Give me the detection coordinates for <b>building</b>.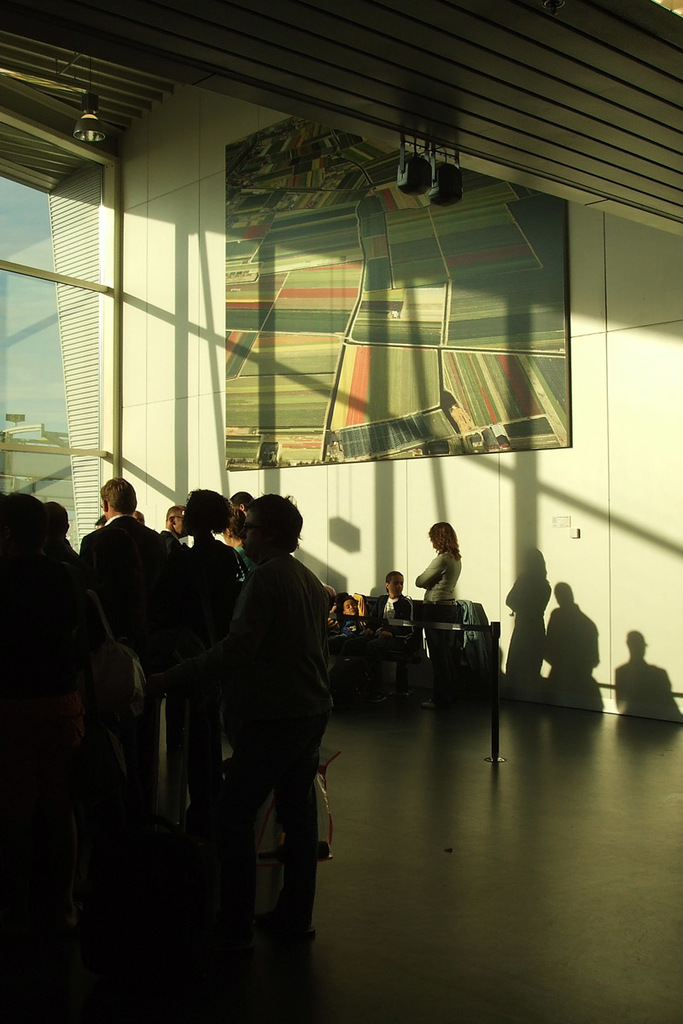
bbox(0, 0, 682, 1023).
